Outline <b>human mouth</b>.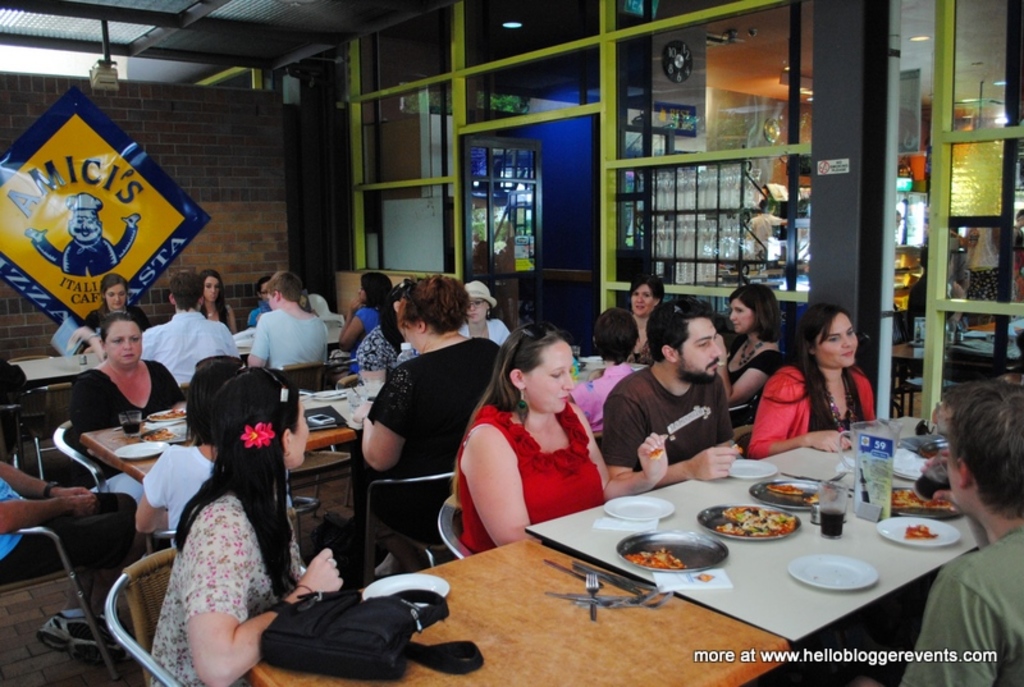
Outline: x1=842 y1=345 x2=858 y2=363.
